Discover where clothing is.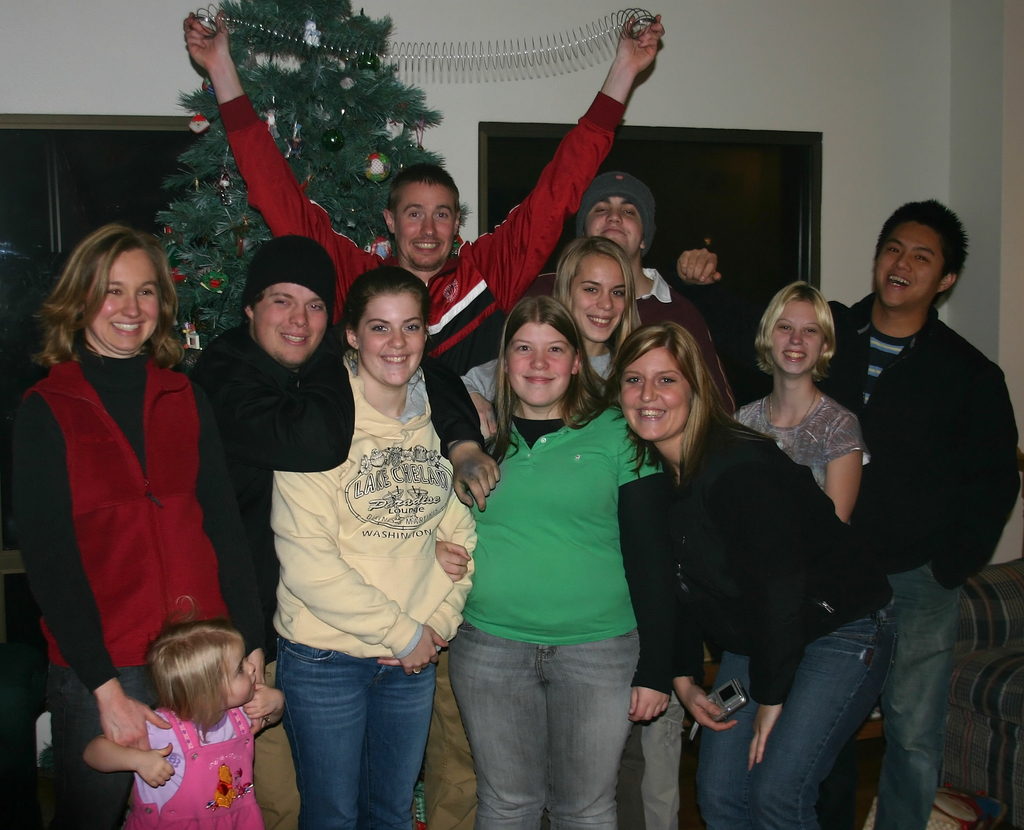
Discovered at [x1=825, y1=289, x2=1022, y2=829].
